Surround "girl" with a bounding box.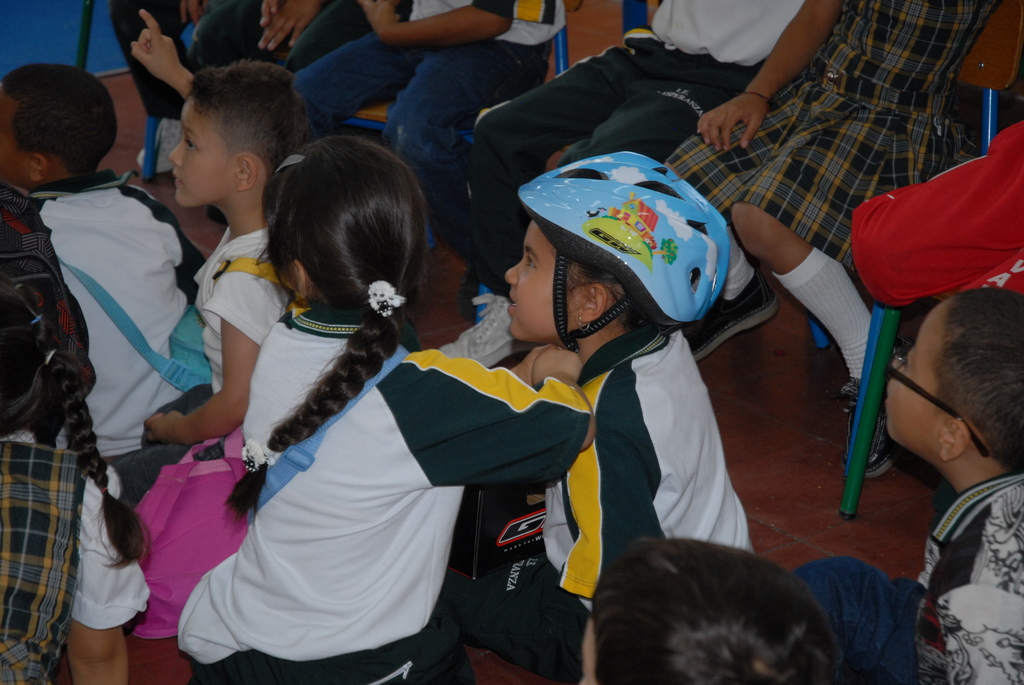
3/262/157/684.
